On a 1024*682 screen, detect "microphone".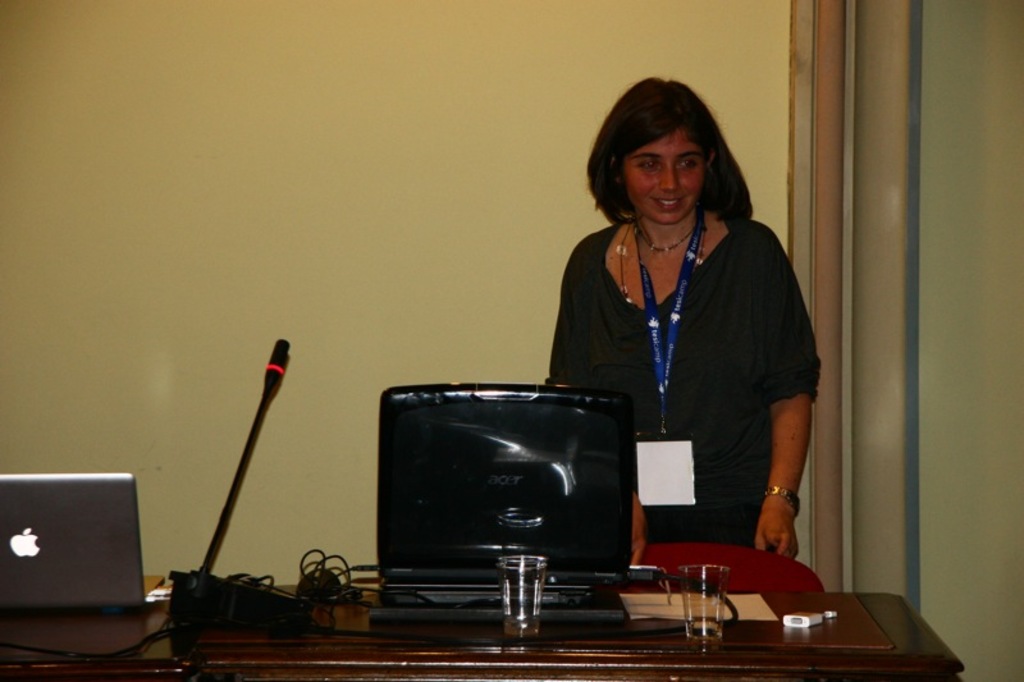
270:342:293:366.
